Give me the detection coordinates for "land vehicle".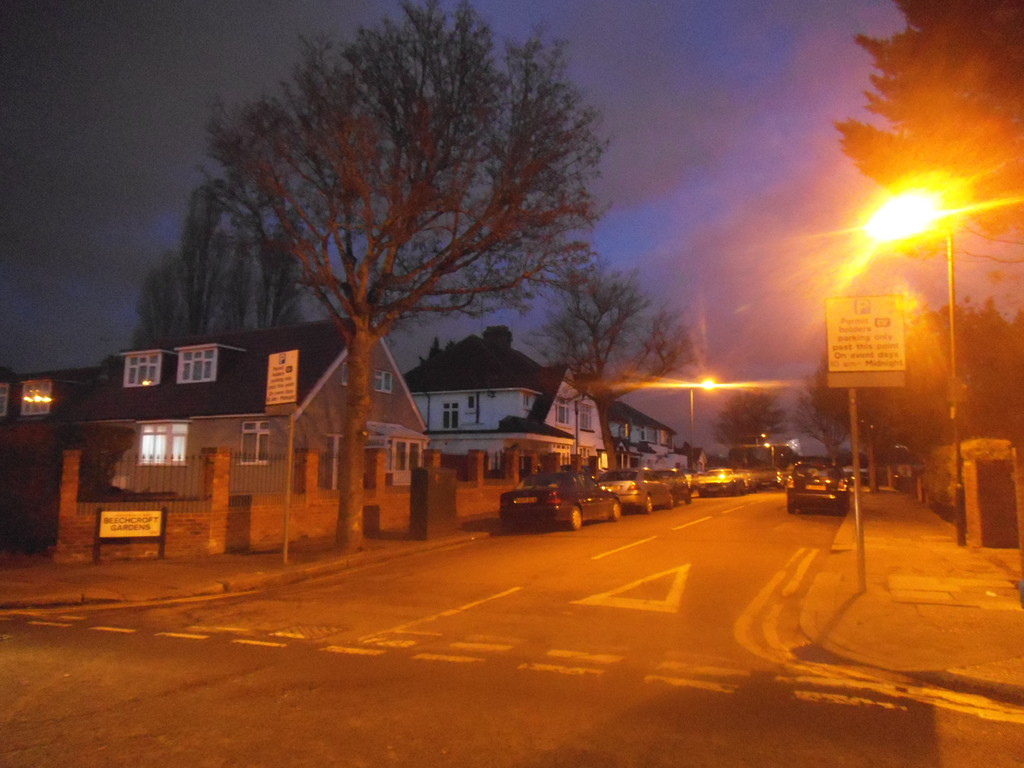
x1=483, y1=481, x2=606, y2=540.
